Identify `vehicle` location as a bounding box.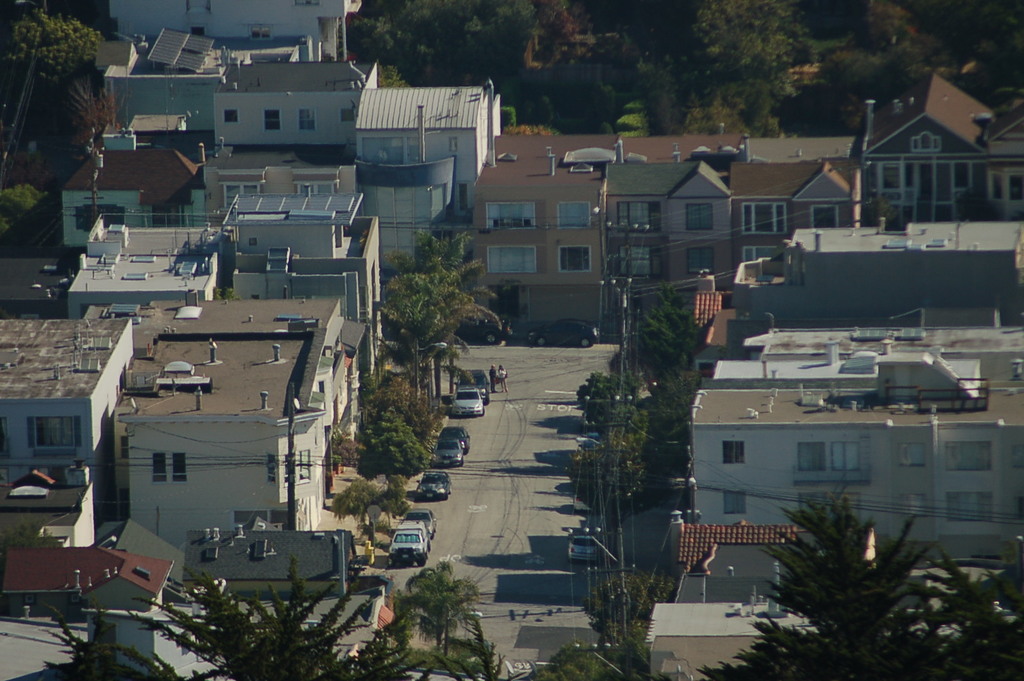
[458, 319, 507, 347].
